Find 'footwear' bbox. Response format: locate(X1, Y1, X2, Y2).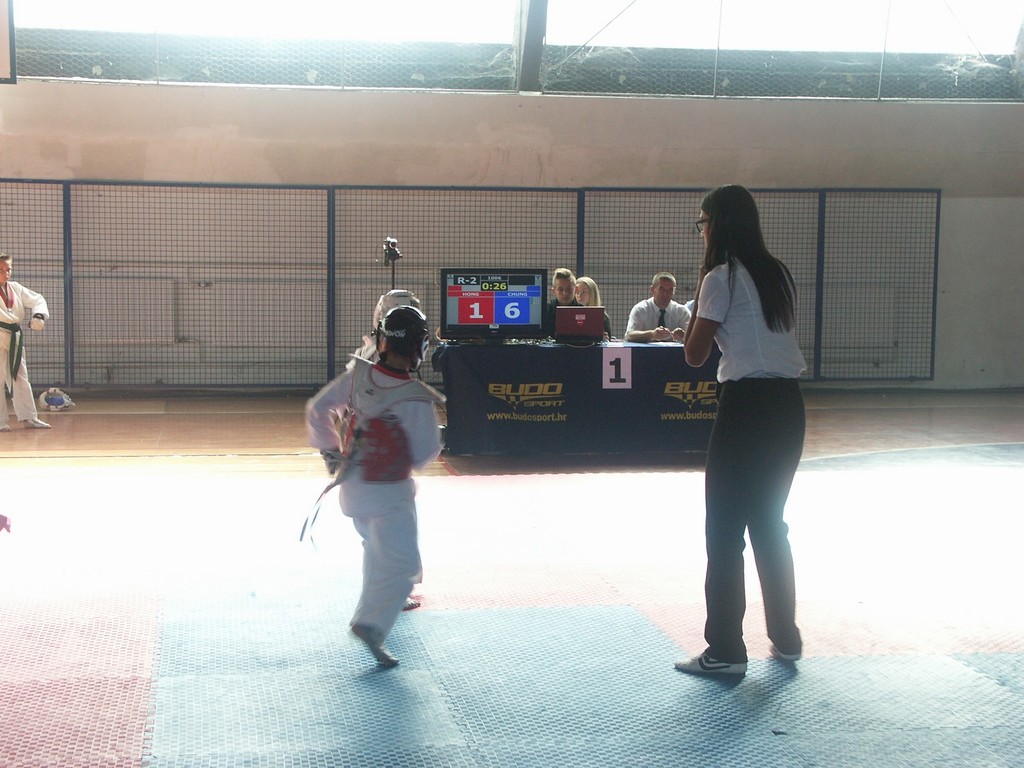
locate(768, 639, 796, 663).
